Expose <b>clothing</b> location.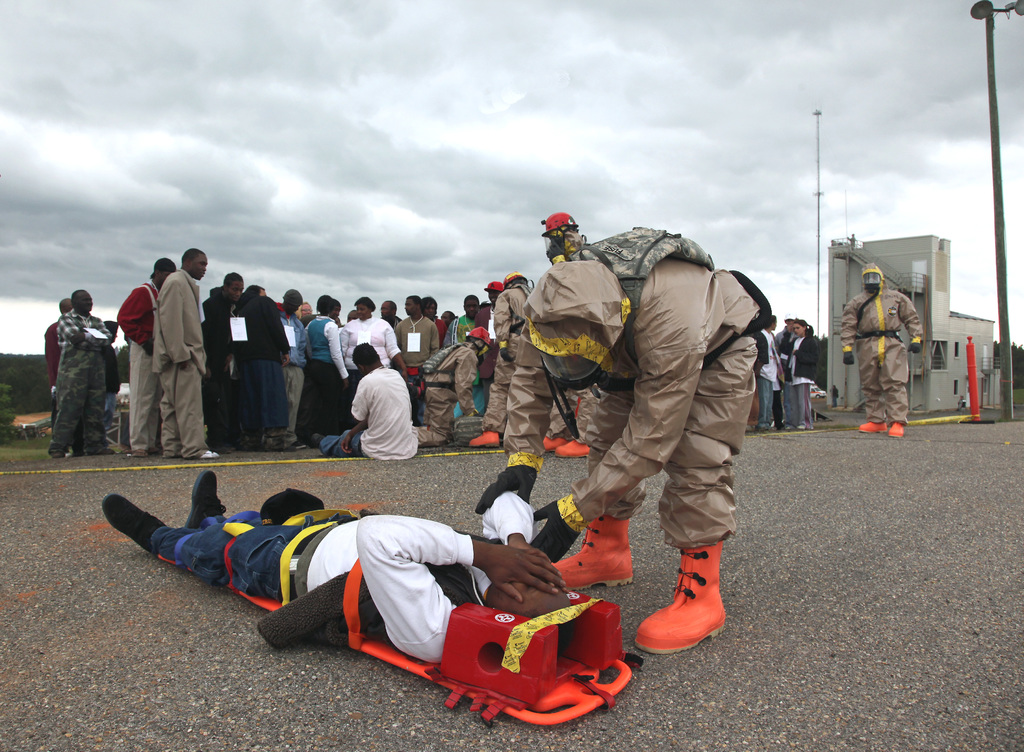
Exposed at bbox(158, 266, 211, 458).
